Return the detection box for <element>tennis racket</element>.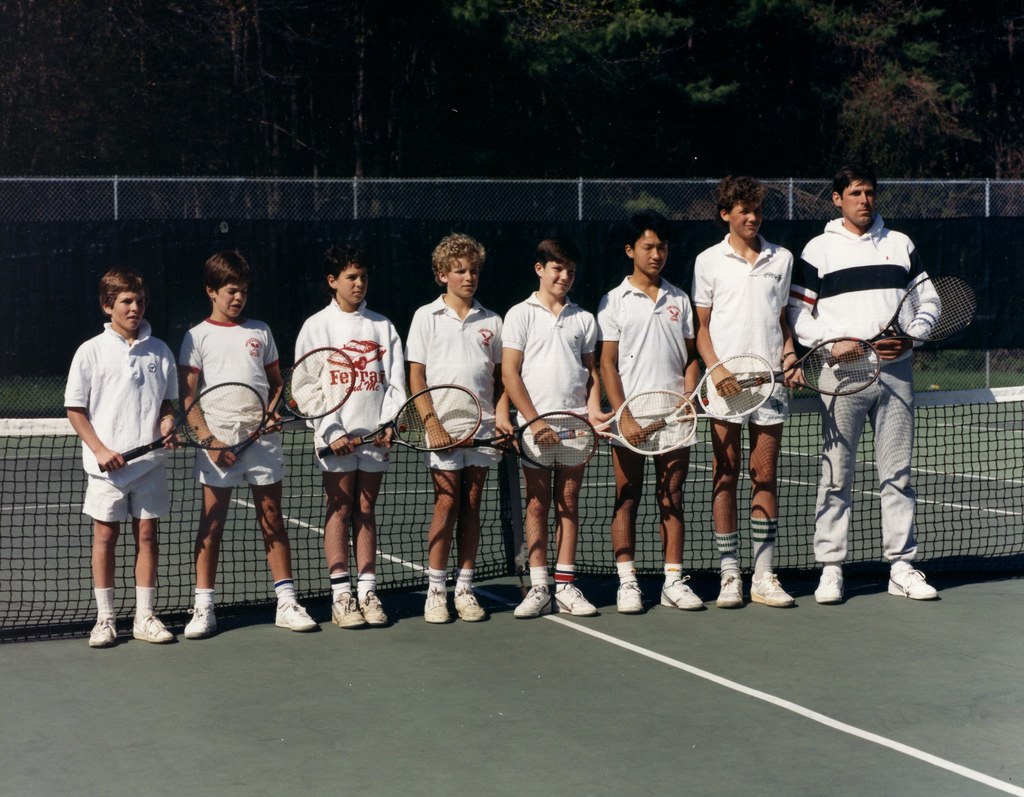
(left=221, top=349, right=355, bottom=469).
